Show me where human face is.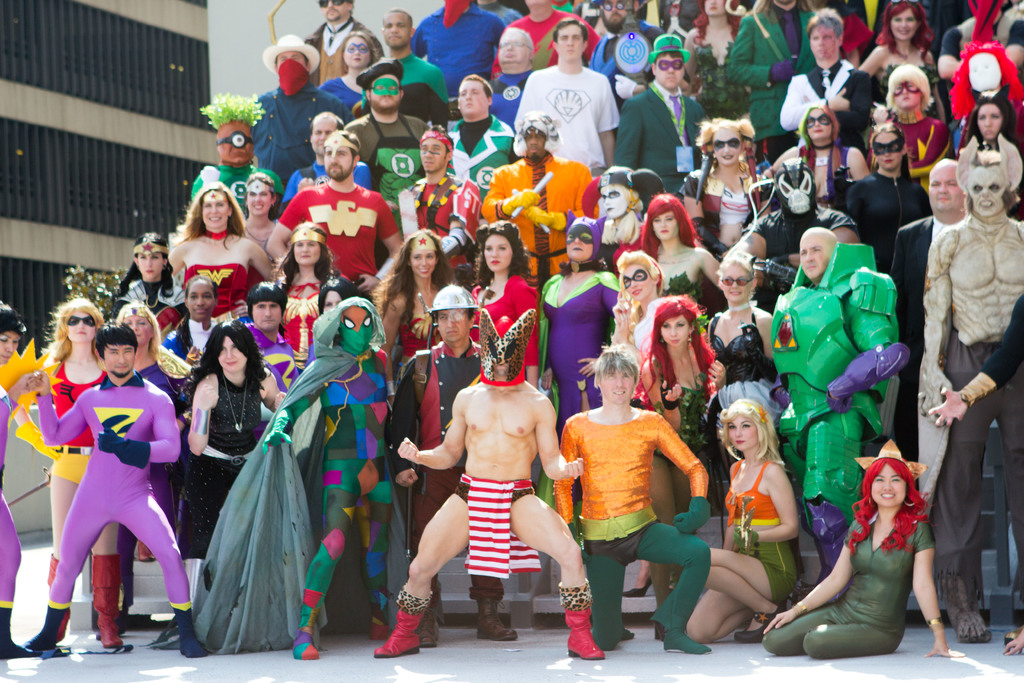
human face is at detection(274, 49, 308, 67).
